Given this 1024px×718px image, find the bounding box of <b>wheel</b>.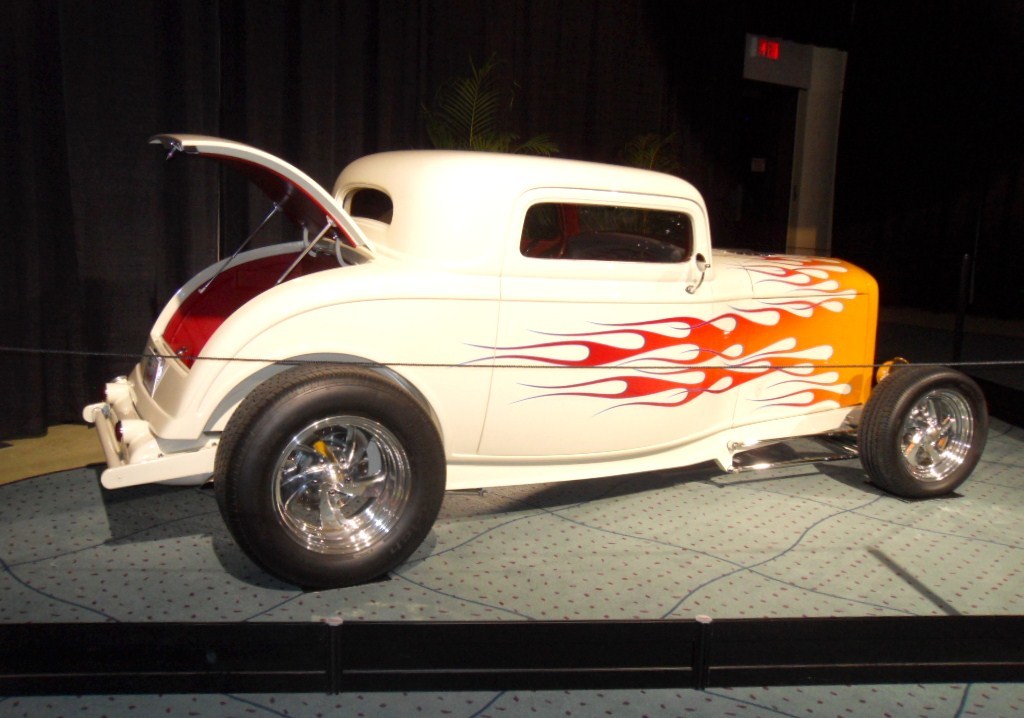
BBox(215, 360, 448, 589).
